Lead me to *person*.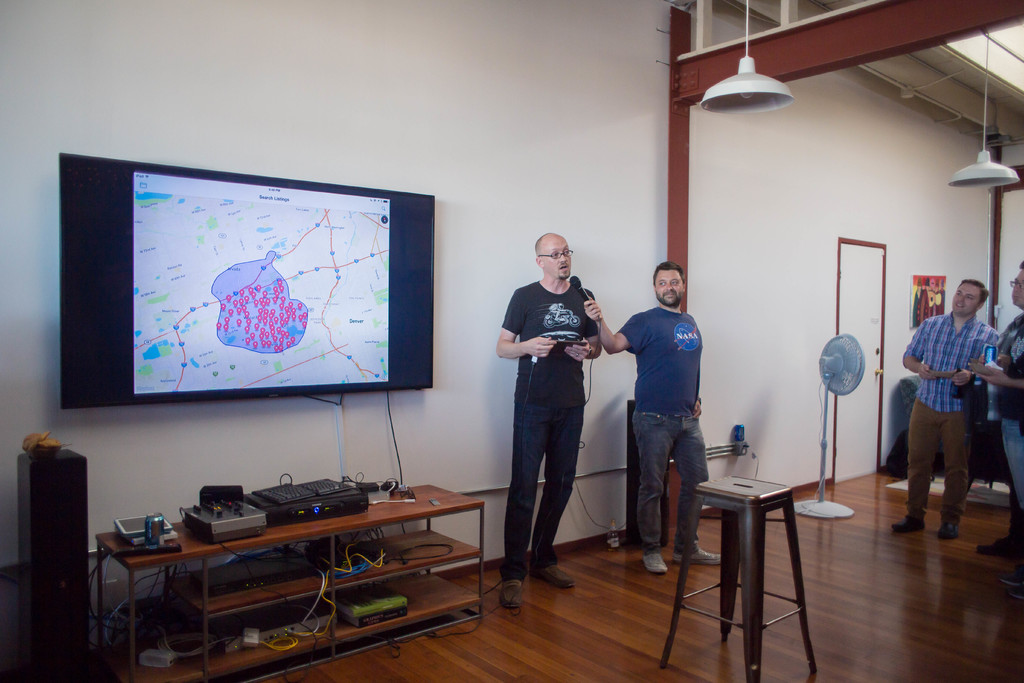
Lead to pyautogui.locateOnScreen(902, 277, 998, 534).
